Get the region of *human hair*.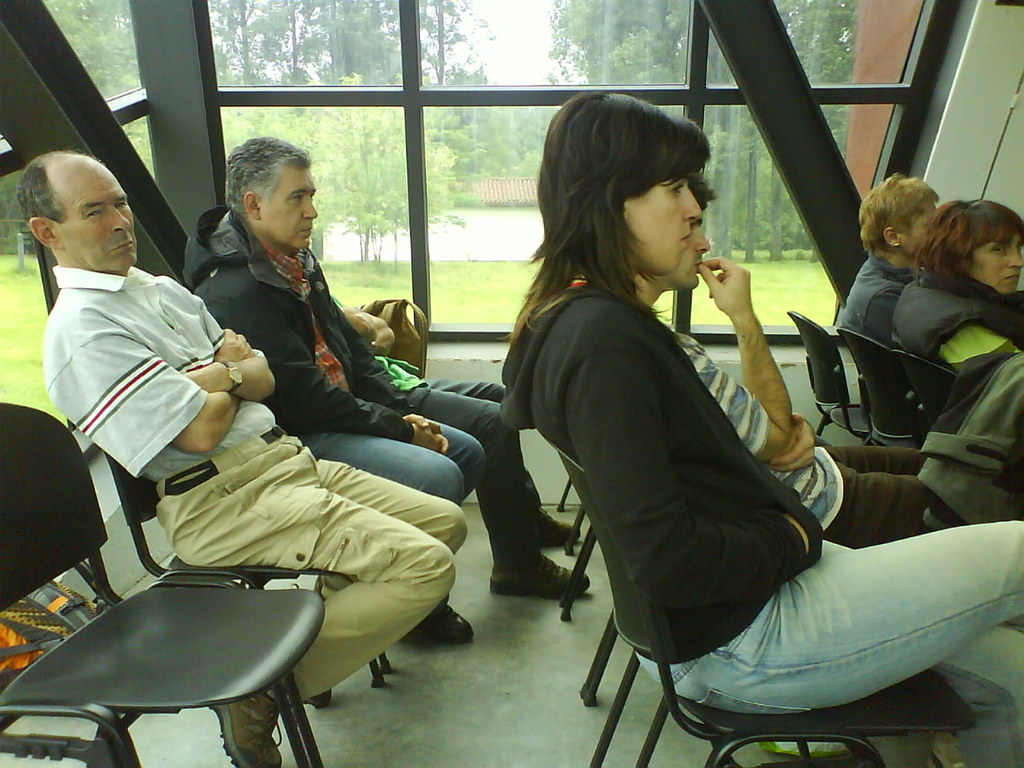
l=857, t=171, r=940, b=262.
